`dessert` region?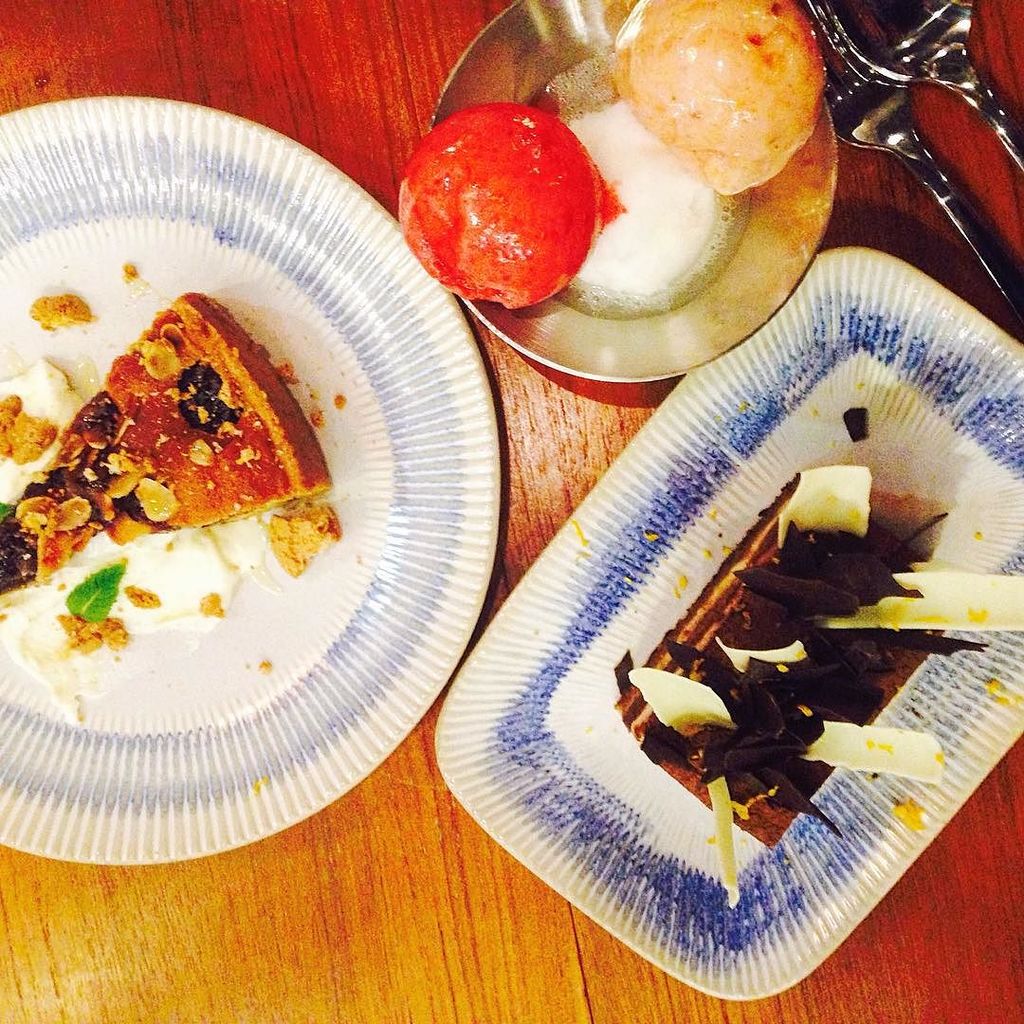
Rect(614, 0, 828, 196)
